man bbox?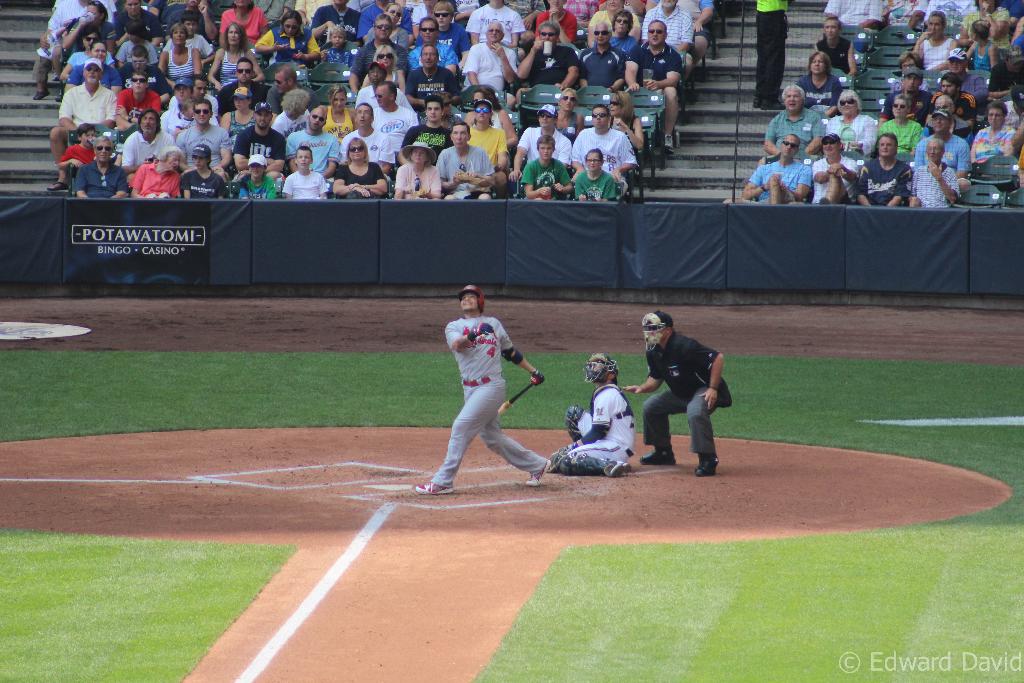
x1=457 y1=21 x2=517 y2=97
